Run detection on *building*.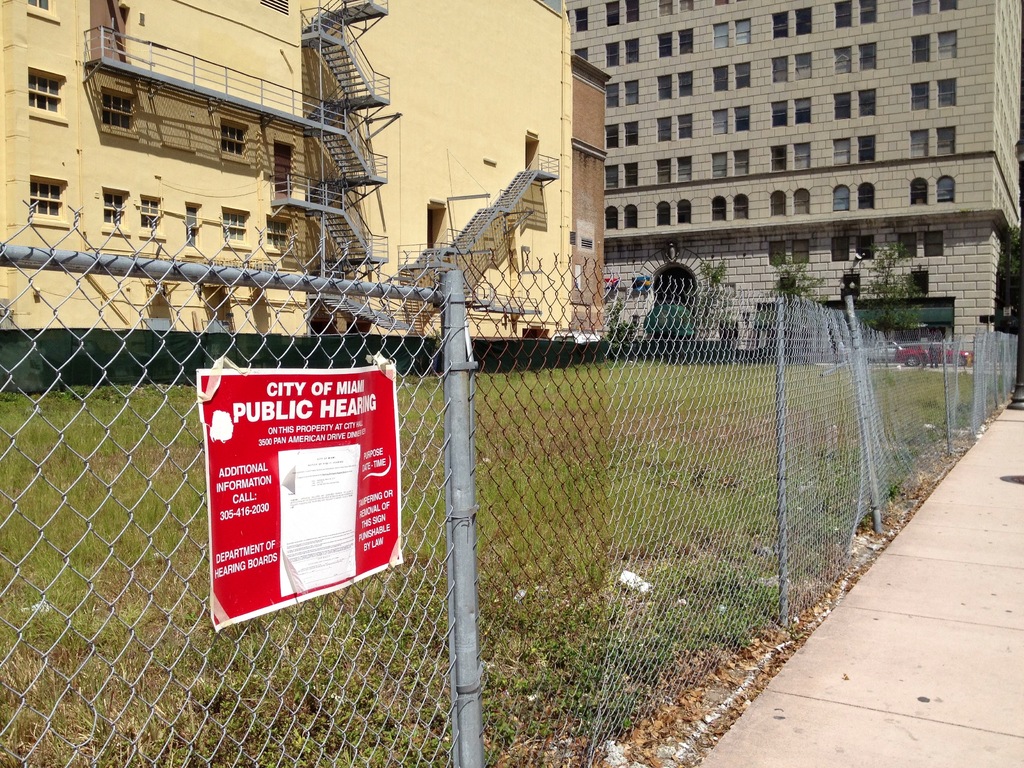
Result: 561, 0, 1023, 367.
